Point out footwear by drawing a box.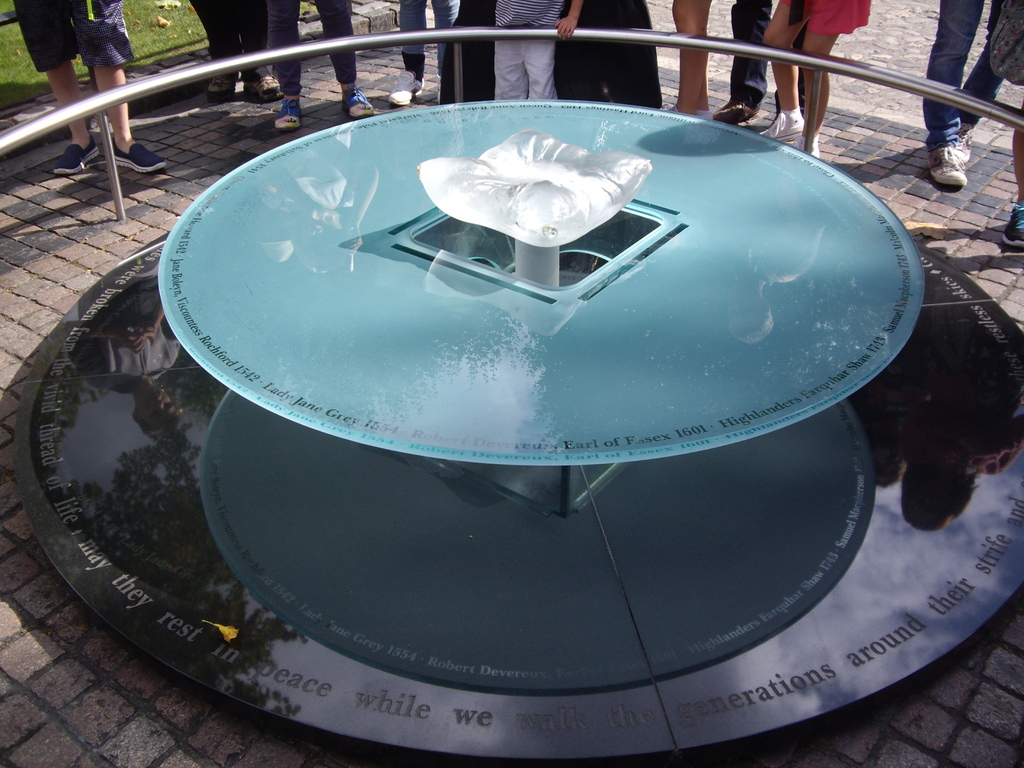
BBox(51, 138, 97, 175).
